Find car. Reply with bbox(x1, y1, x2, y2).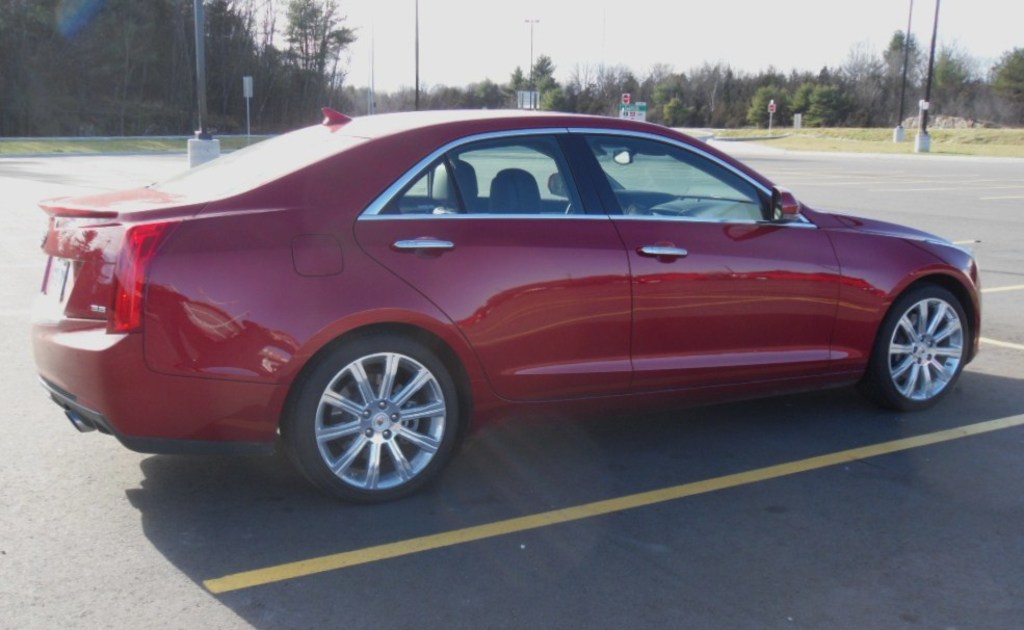
bbox(29, 109, 946, 499).
